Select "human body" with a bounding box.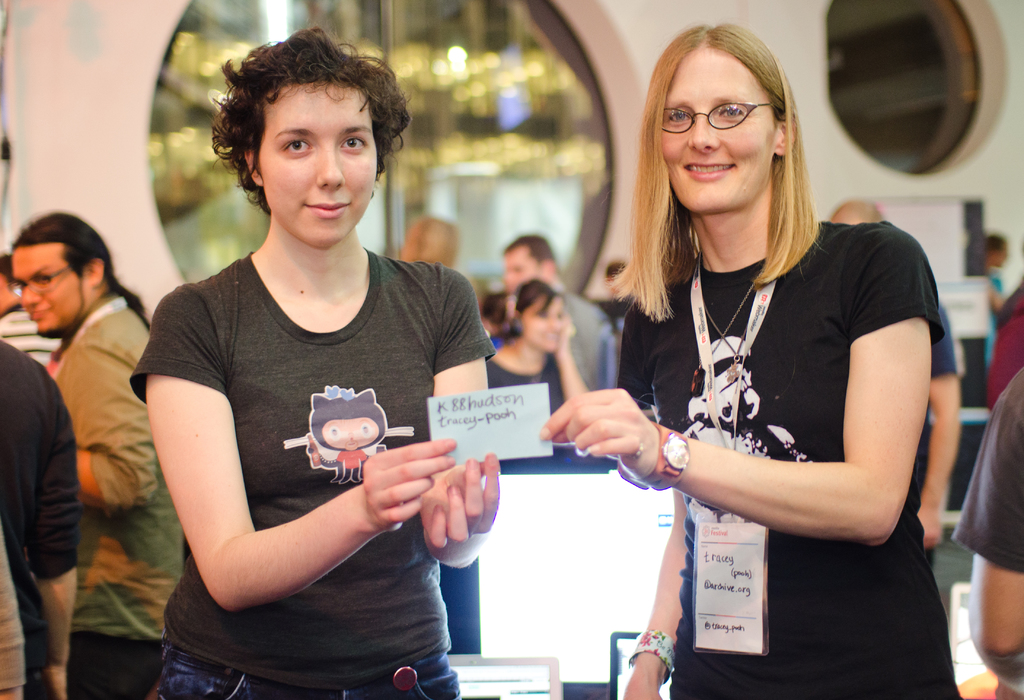
(x1=487, y1=330, x2=588, y2=424).
